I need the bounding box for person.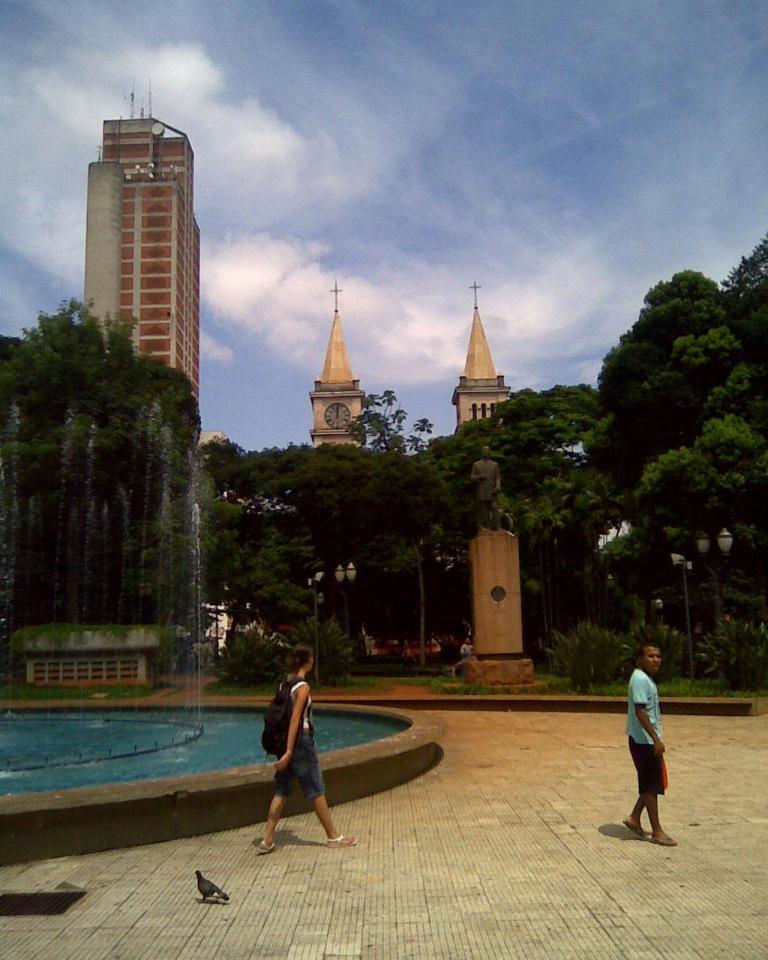
Here it is: left=266, top=646, right=344, bottom=841.
